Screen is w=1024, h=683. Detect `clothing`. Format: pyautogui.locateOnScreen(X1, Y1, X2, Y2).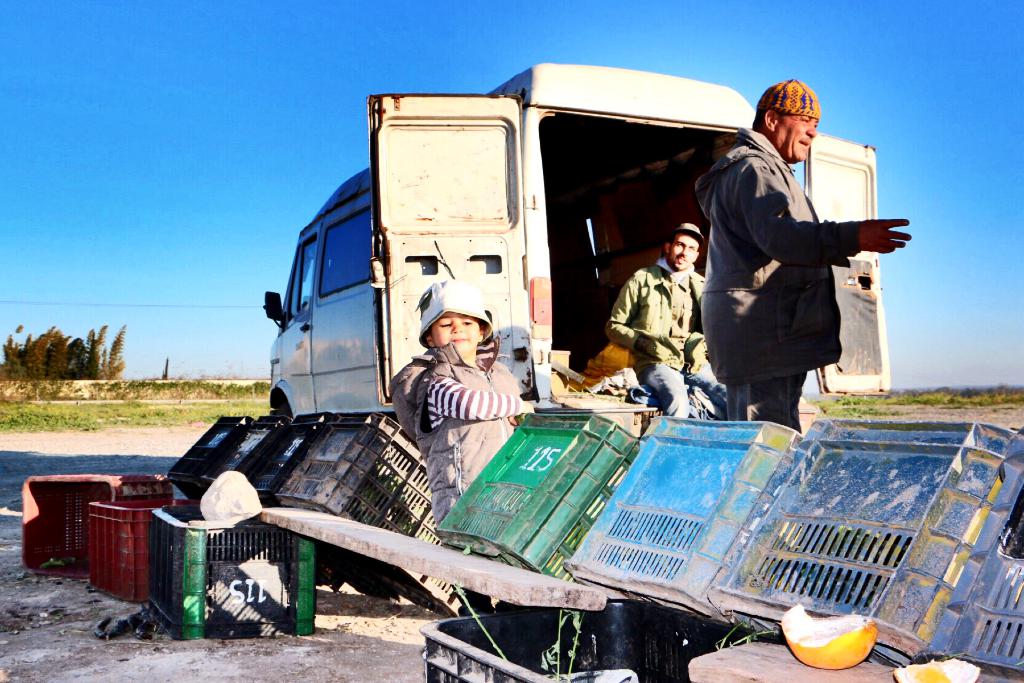
pyautogui.locateOnScreen(402, 343, 537, 535).
